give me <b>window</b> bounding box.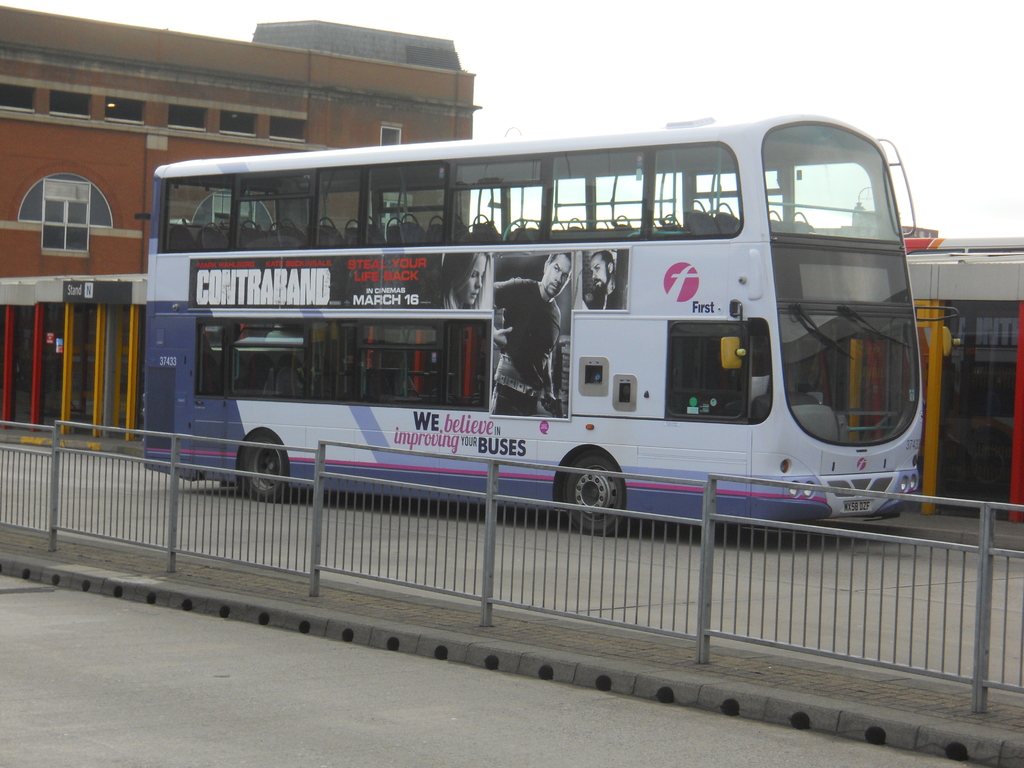
271, 119, 307, 144.
